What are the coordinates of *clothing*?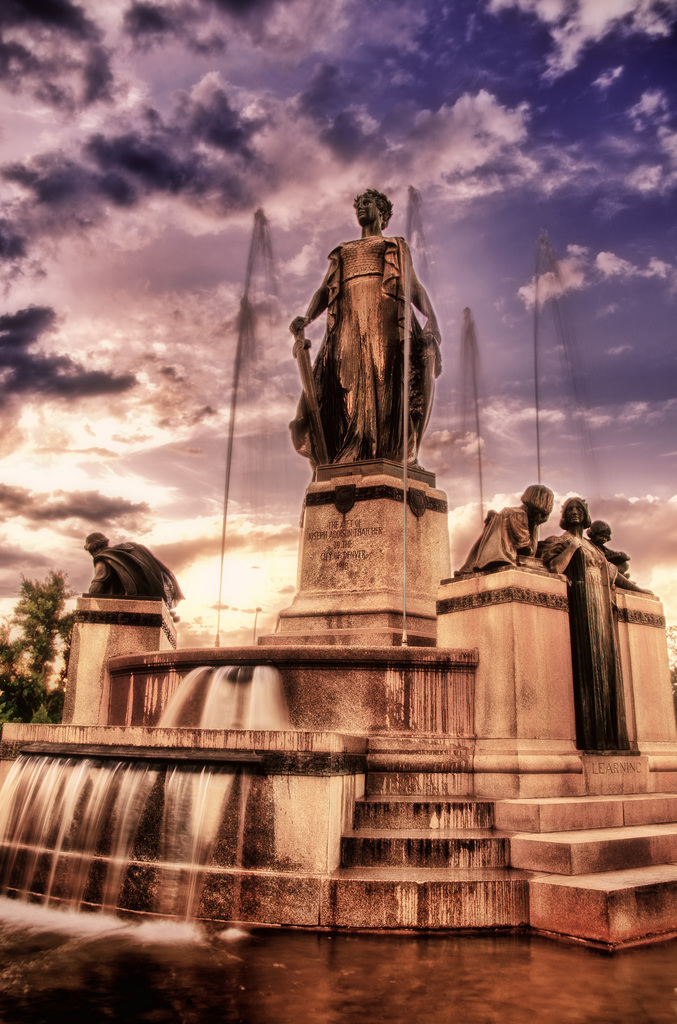
[x1=299, y1=196, x2=442, y2=487].
